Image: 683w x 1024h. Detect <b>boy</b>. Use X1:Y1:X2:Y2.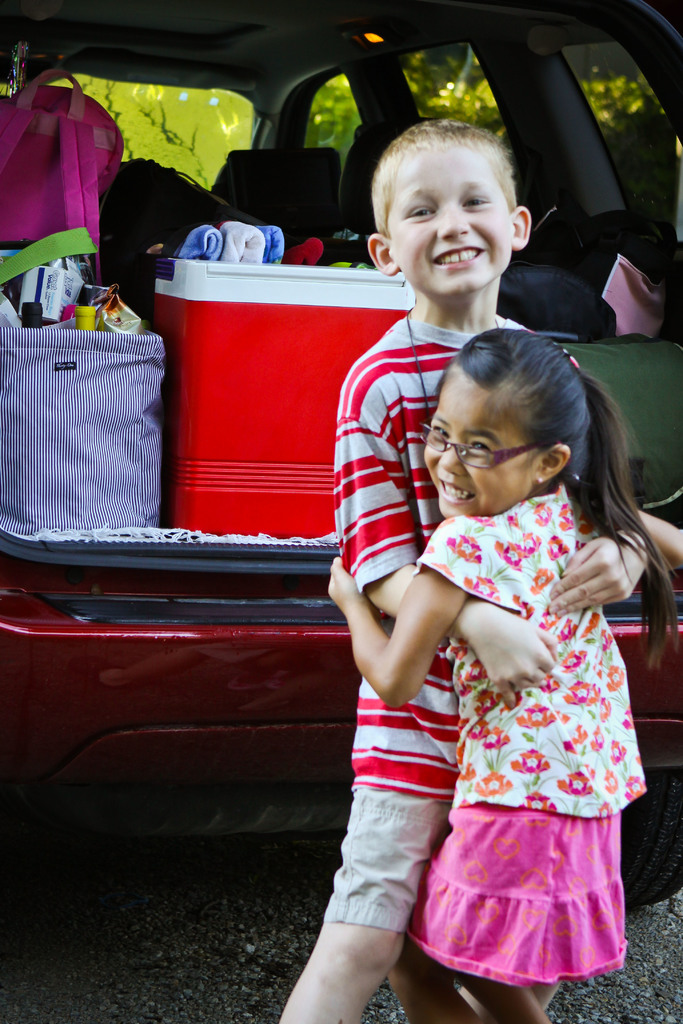
277:113:682:1023.
